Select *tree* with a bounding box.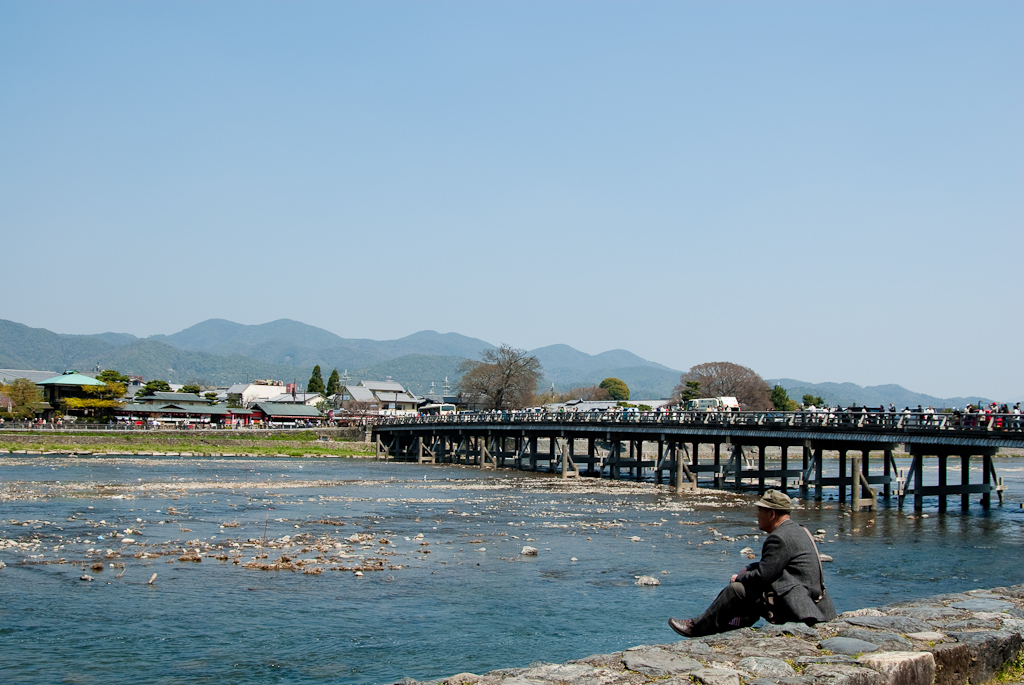
[left=448, top=342, right=547, bottom=414].
